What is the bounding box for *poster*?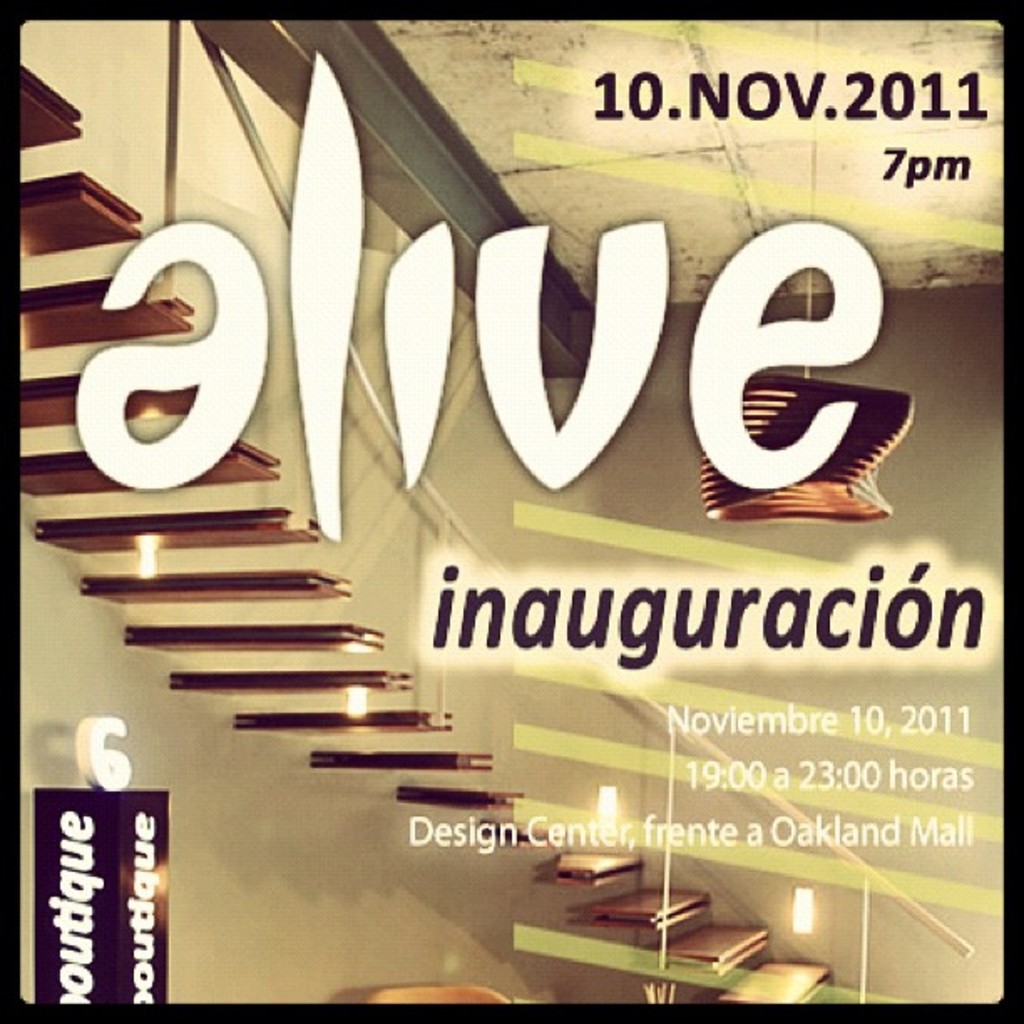
[0, 0, 1022, 1022].
